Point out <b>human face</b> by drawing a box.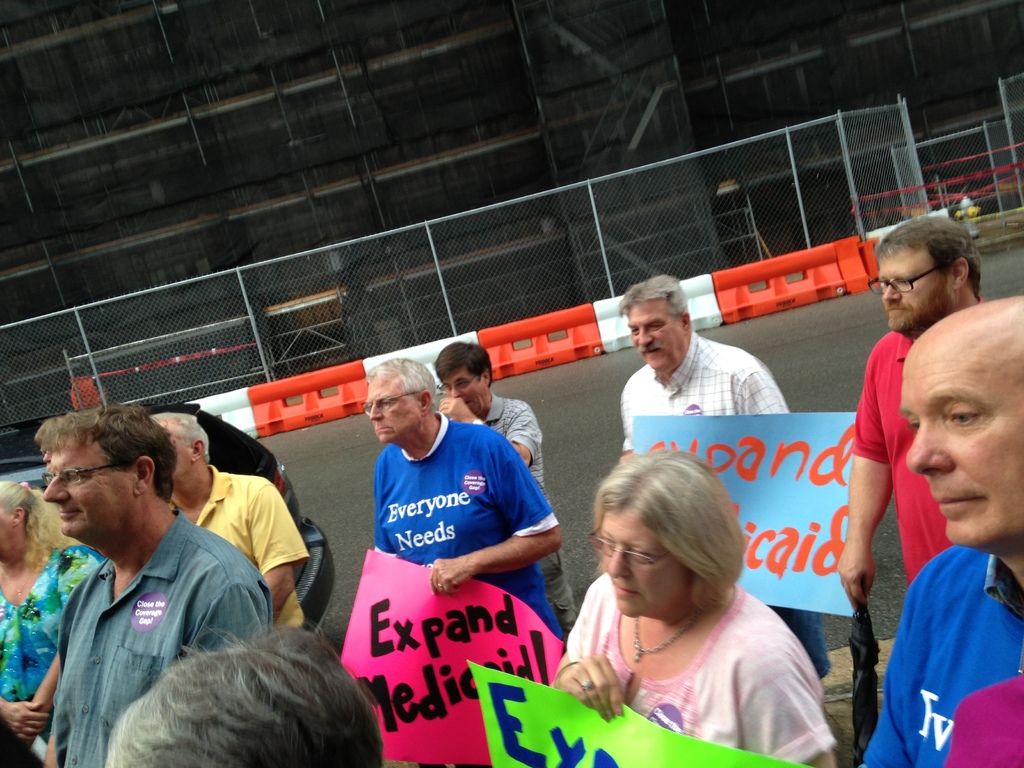
870 254 942 331.
